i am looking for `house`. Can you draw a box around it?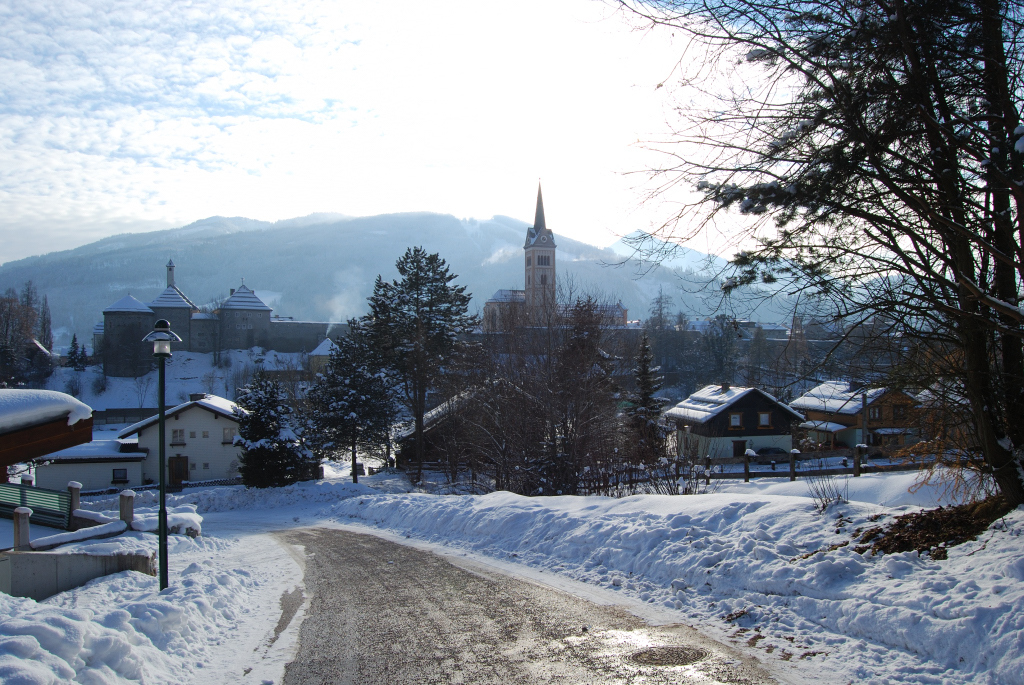
Sure, the bounding box is detection(390, 370, 565, 462).
